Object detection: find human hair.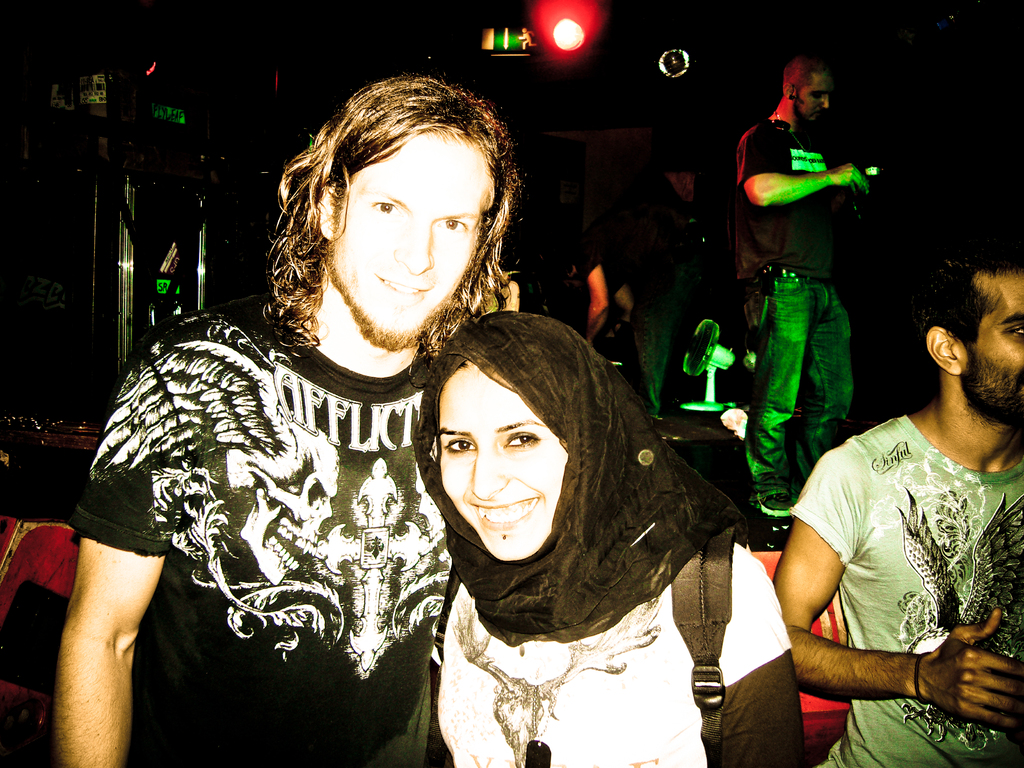
region(266, 72, 519, 355).
